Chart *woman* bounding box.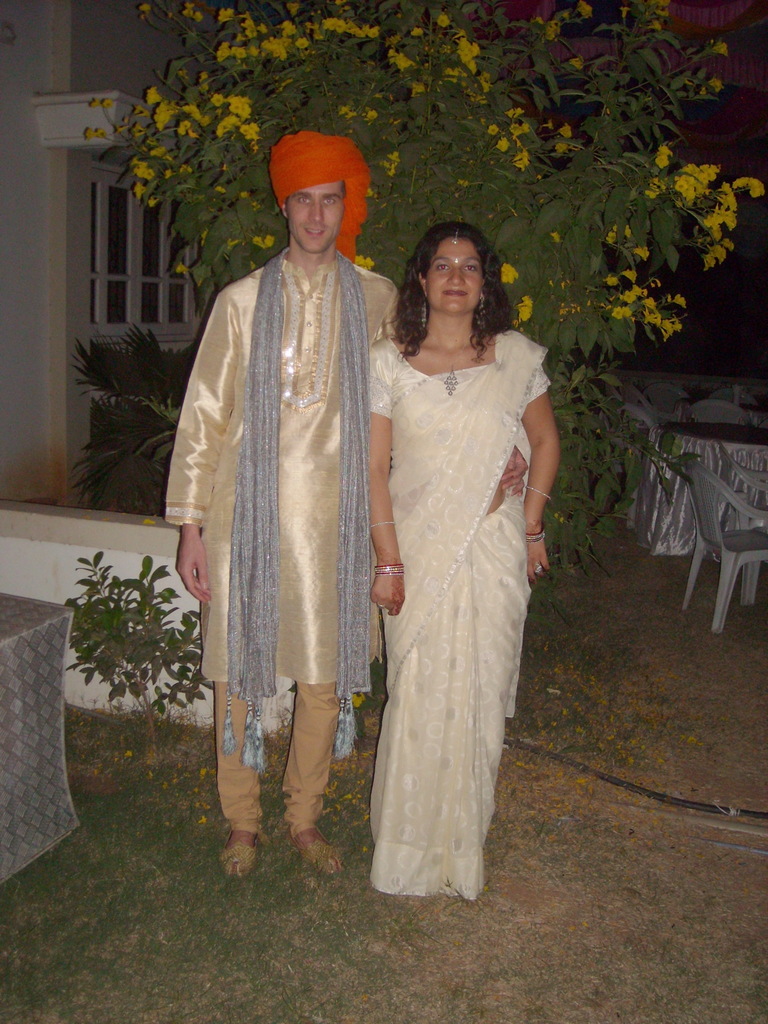
Charted: (x1=356, y1=209, x2=554, y2=908).
